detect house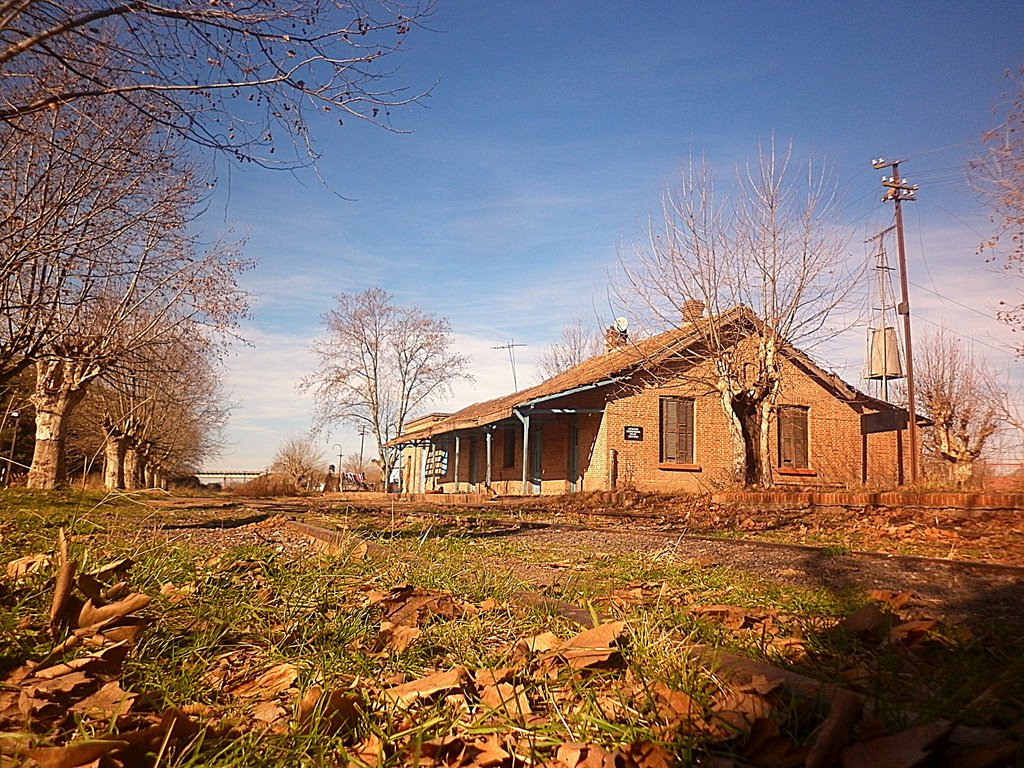
{"x1": 387, "y1": 299, "x2": 943, "y2": 509}
